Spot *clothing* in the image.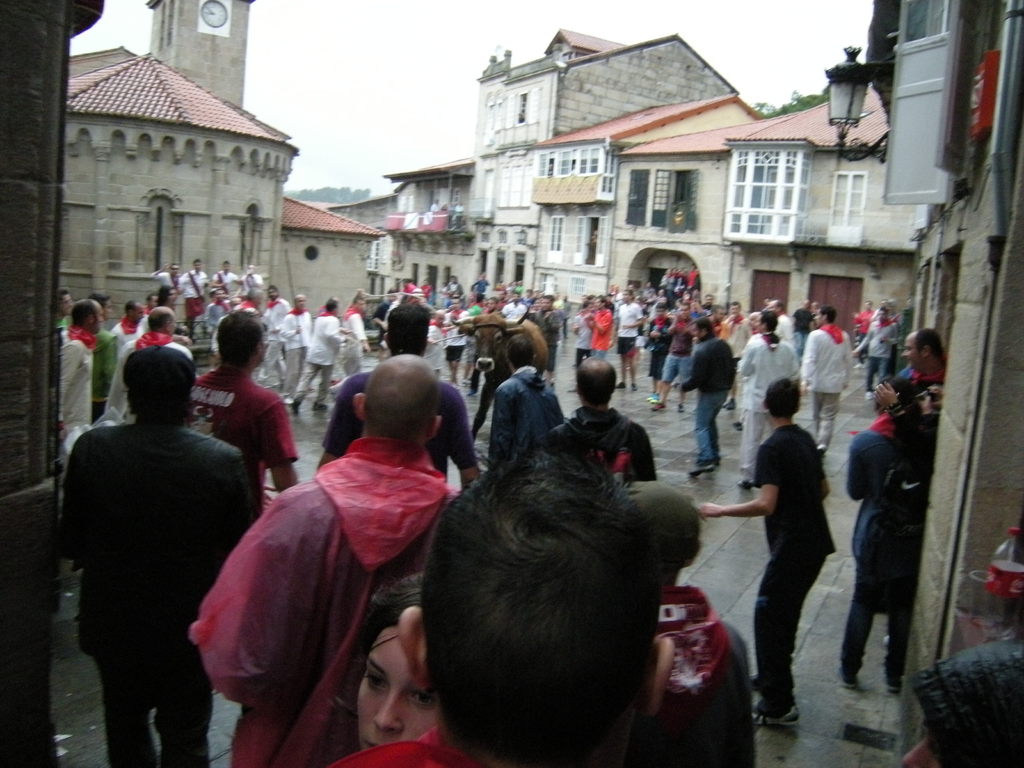
*clothing* found at x1=735 y1=336 x2=789 y2=471.
